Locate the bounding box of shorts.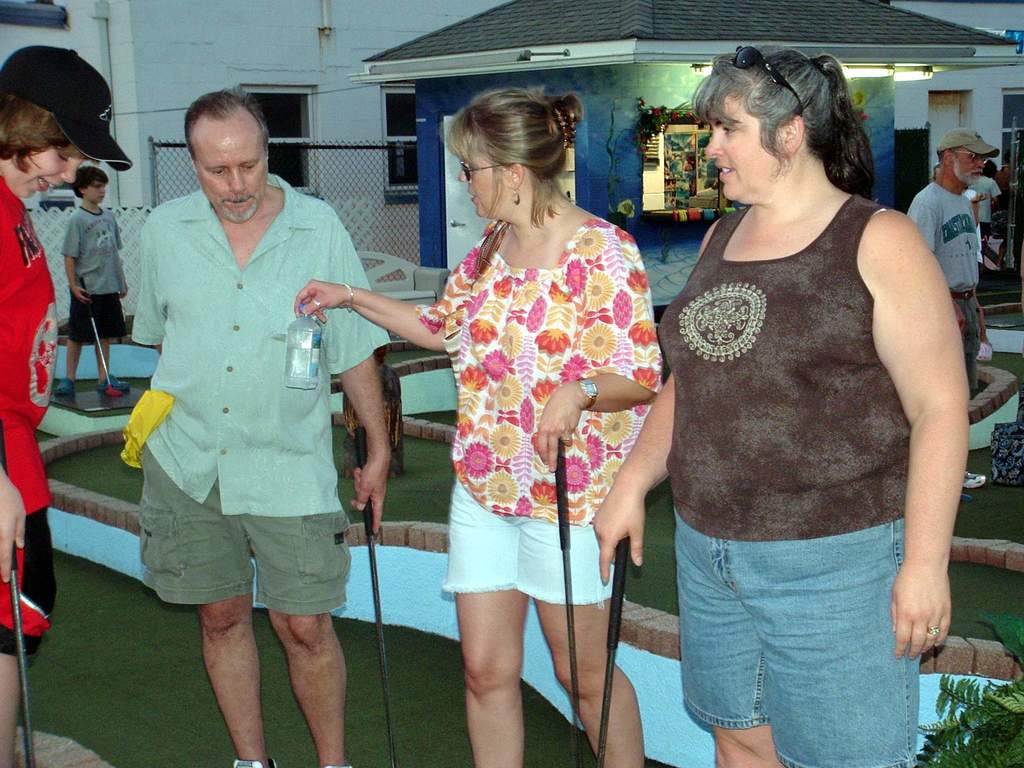
Bounding box: bbox(952, 289, 986, 390).
